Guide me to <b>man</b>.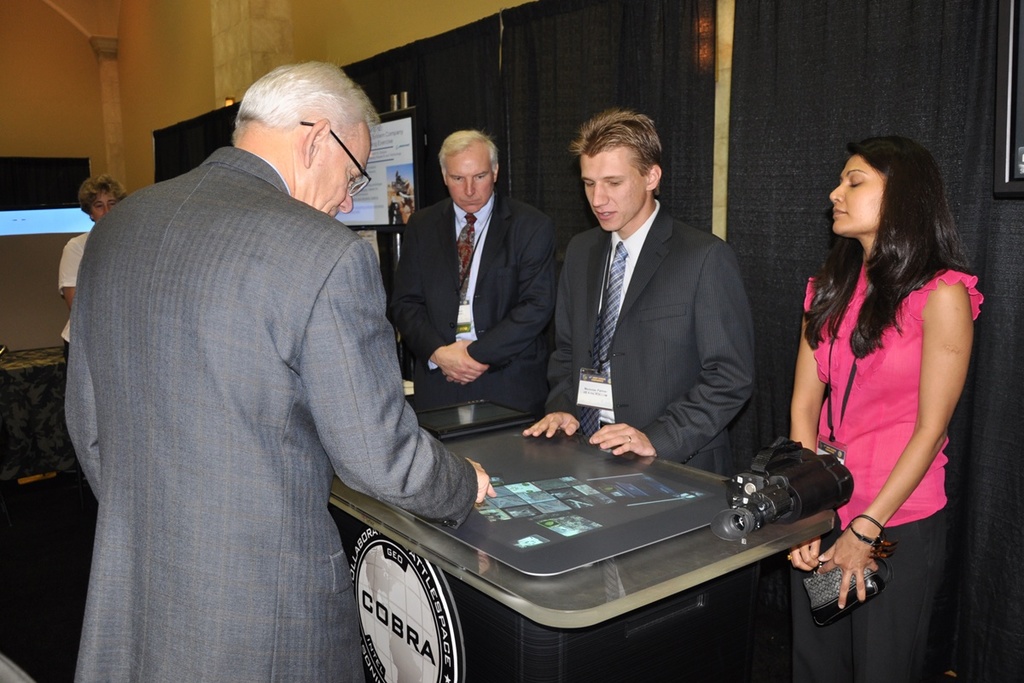
Guidance: bbox(386, 130, 558, 425).
